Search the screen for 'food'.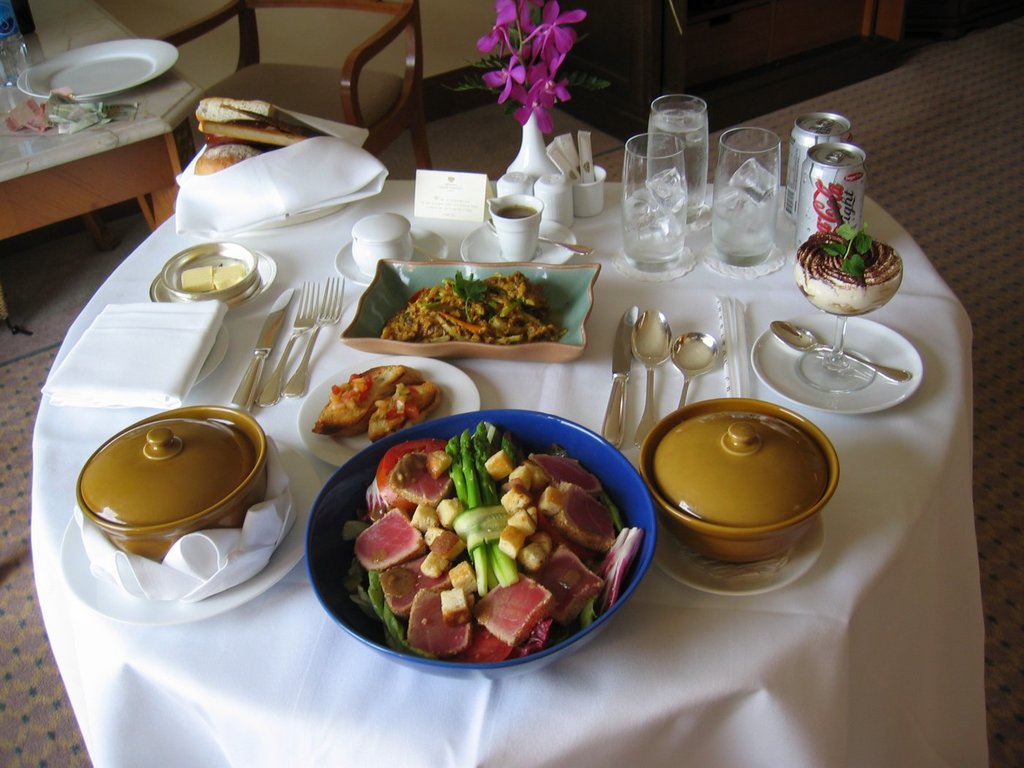
Found at pyautogui.locateOnScreen(195, 96, 315, 176).
